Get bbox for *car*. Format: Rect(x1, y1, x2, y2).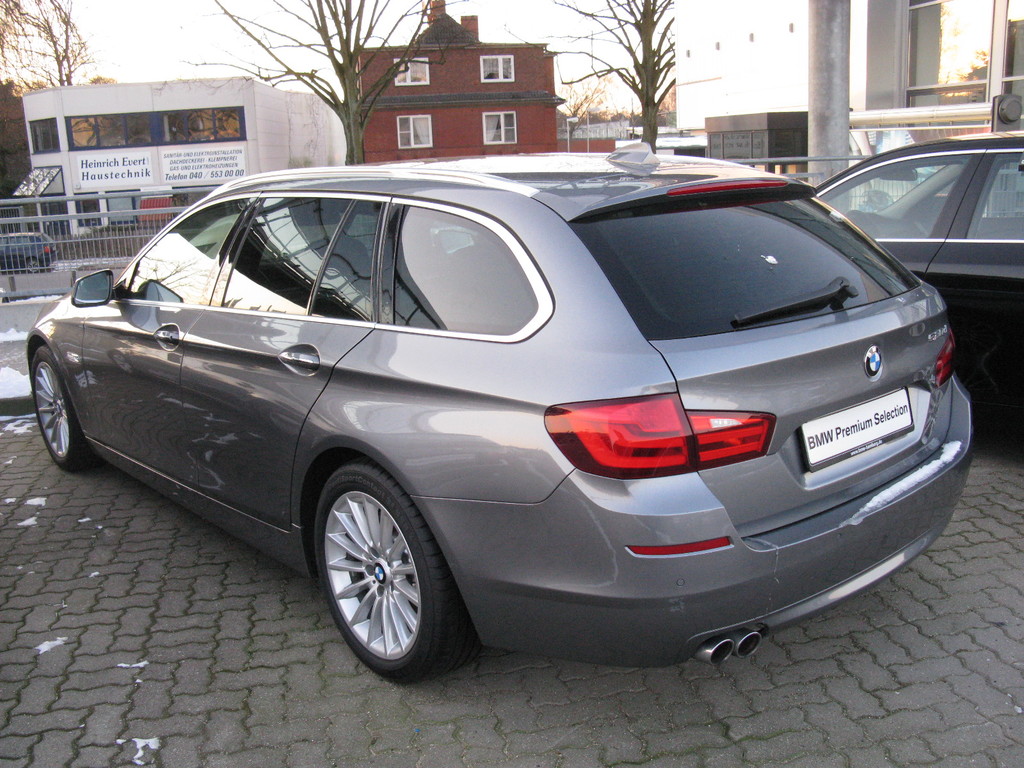
Rect(22, 135, 989, 682).
